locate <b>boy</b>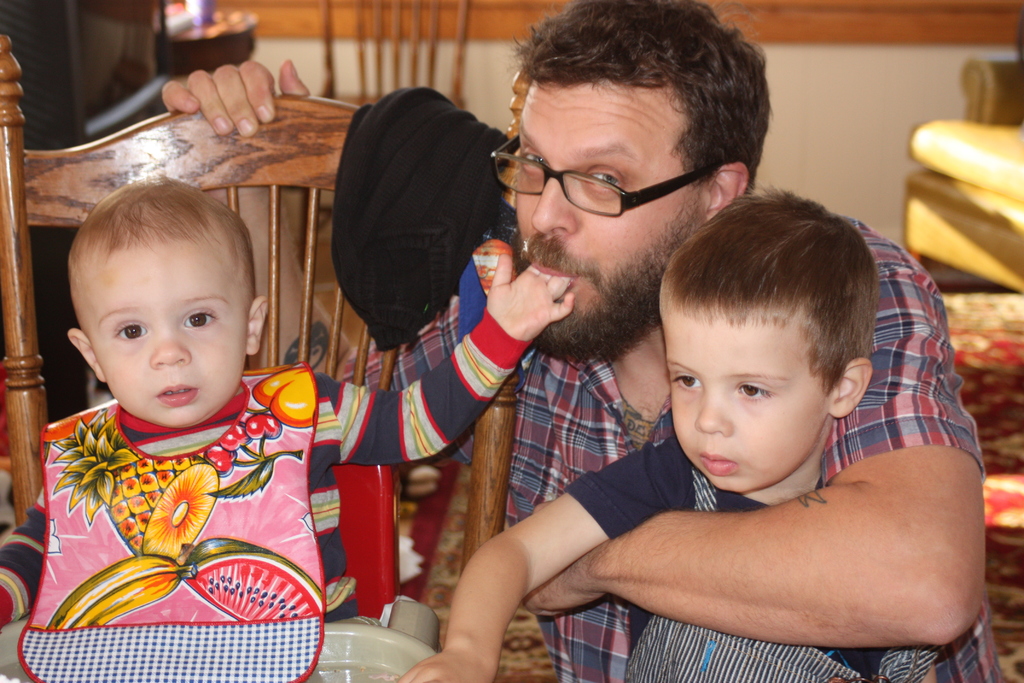
(0,172,574,682)
